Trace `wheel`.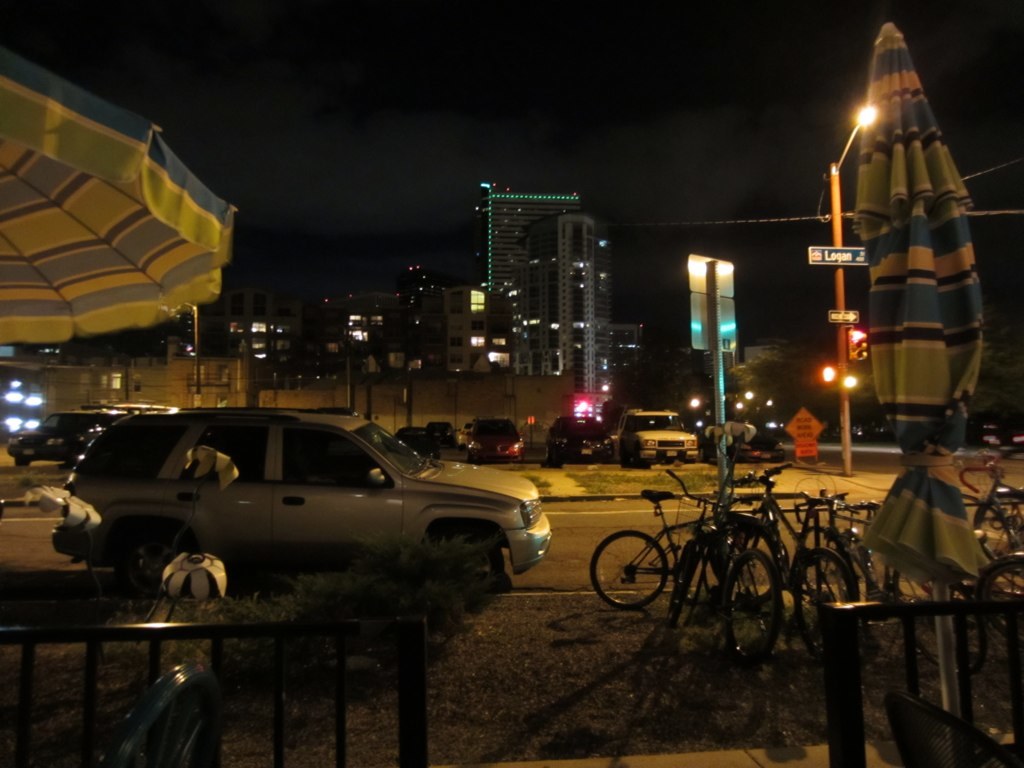
Traced to detection(667, 548, 694, 622).
